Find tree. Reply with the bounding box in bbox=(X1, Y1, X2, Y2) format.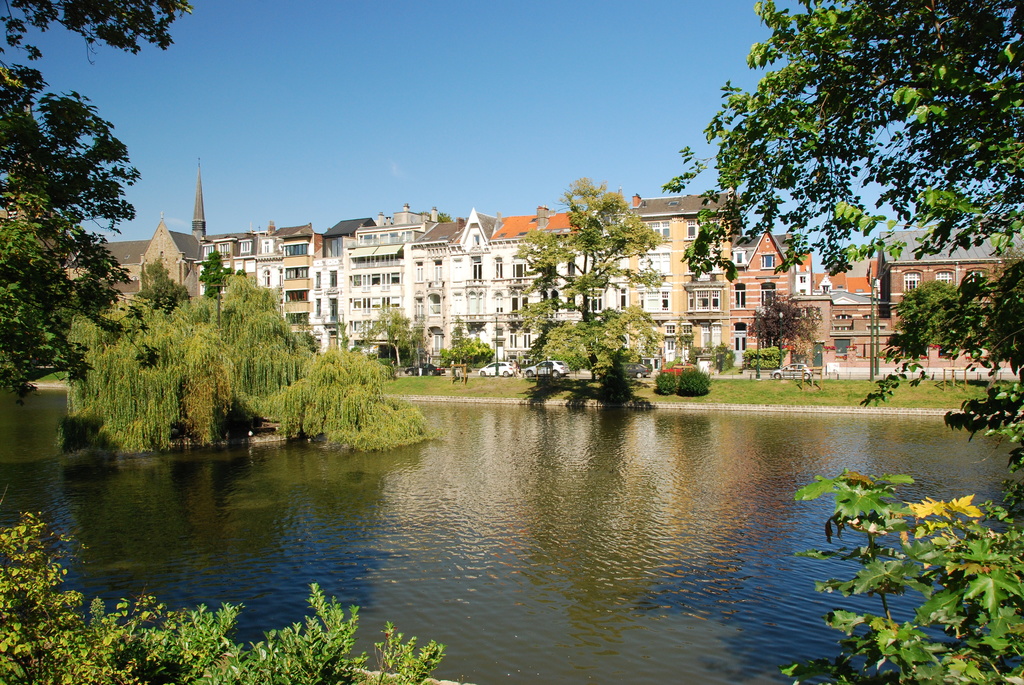
bbox=(435, 336, 505, 381).
